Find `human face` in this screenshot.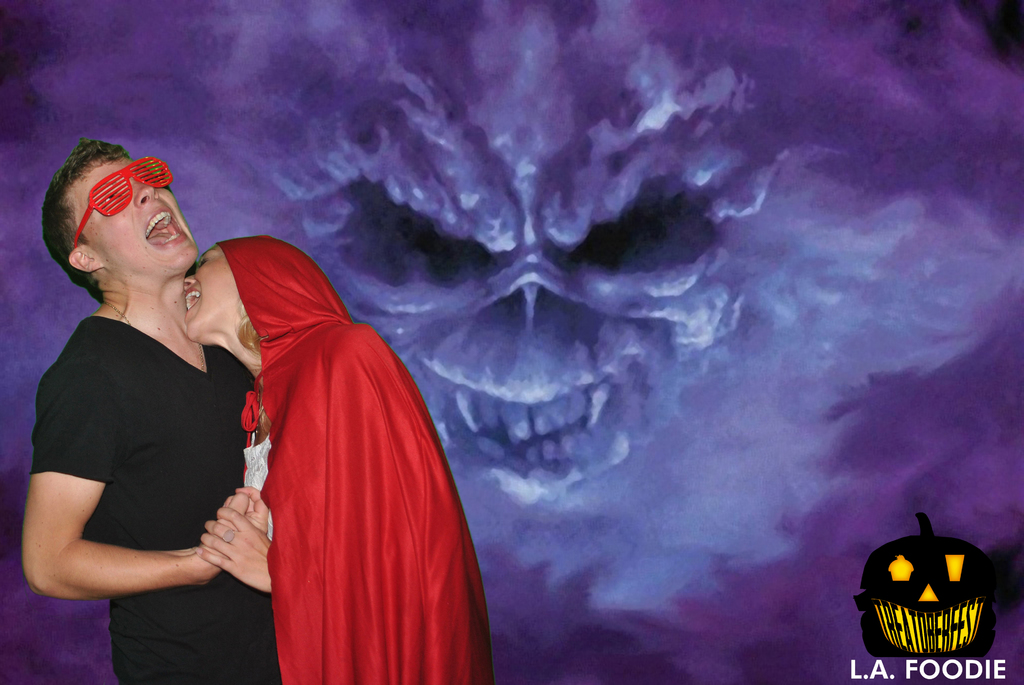
The bounding box for `human face` is detection(75, 146, 198, 277).
